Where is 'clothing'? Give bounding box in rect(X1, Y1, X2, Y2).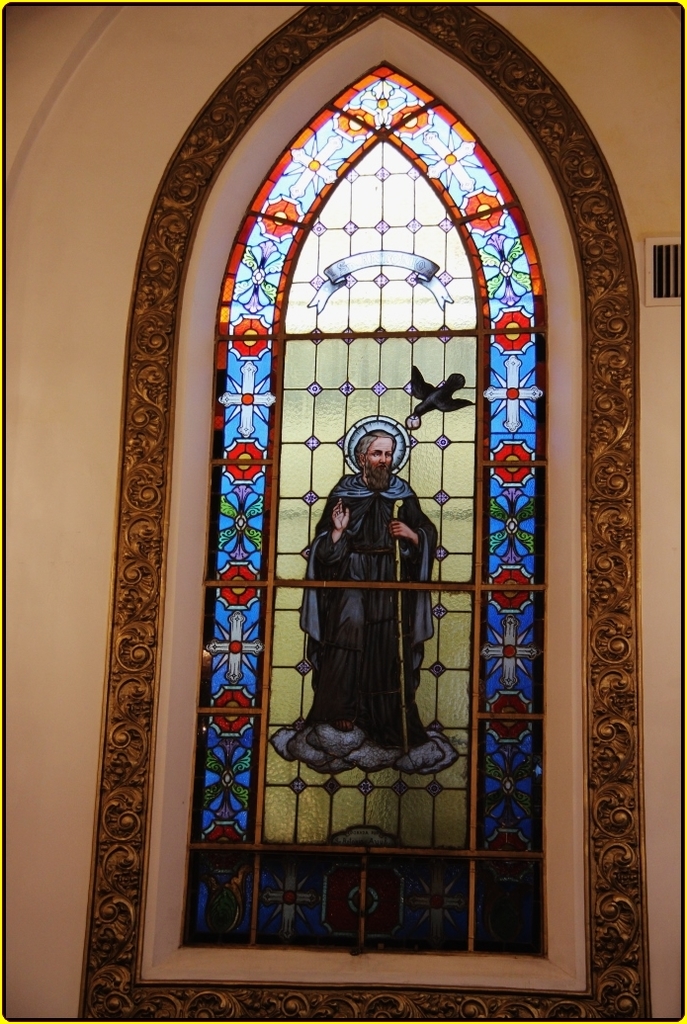
rect(310, 419, 444, 767).
